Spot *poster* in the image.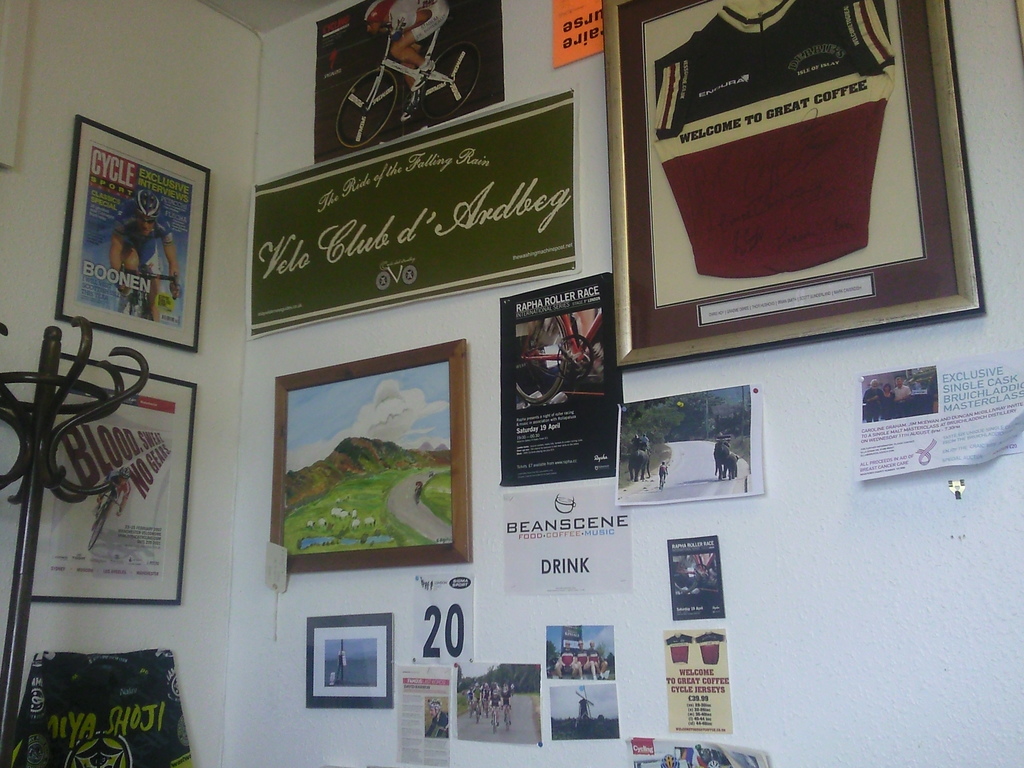
*poster* found at [305, 611, 396, 707].
